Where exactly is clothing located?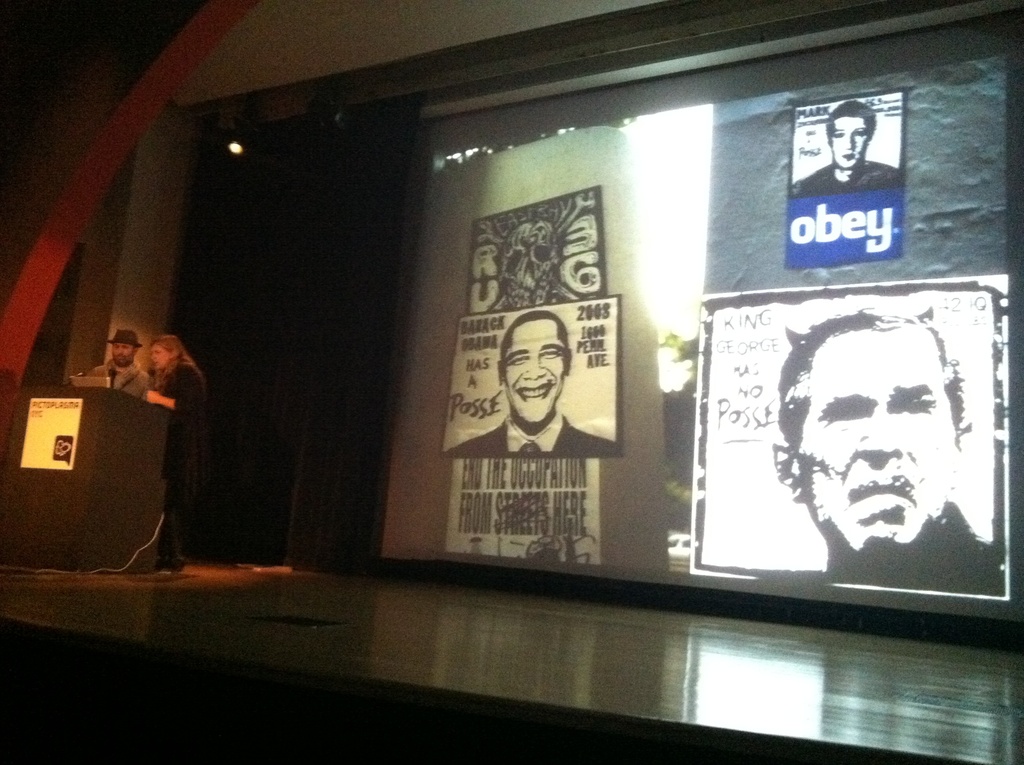
Its bounding box is (left=443, top=409, right=618, bottom=455).
